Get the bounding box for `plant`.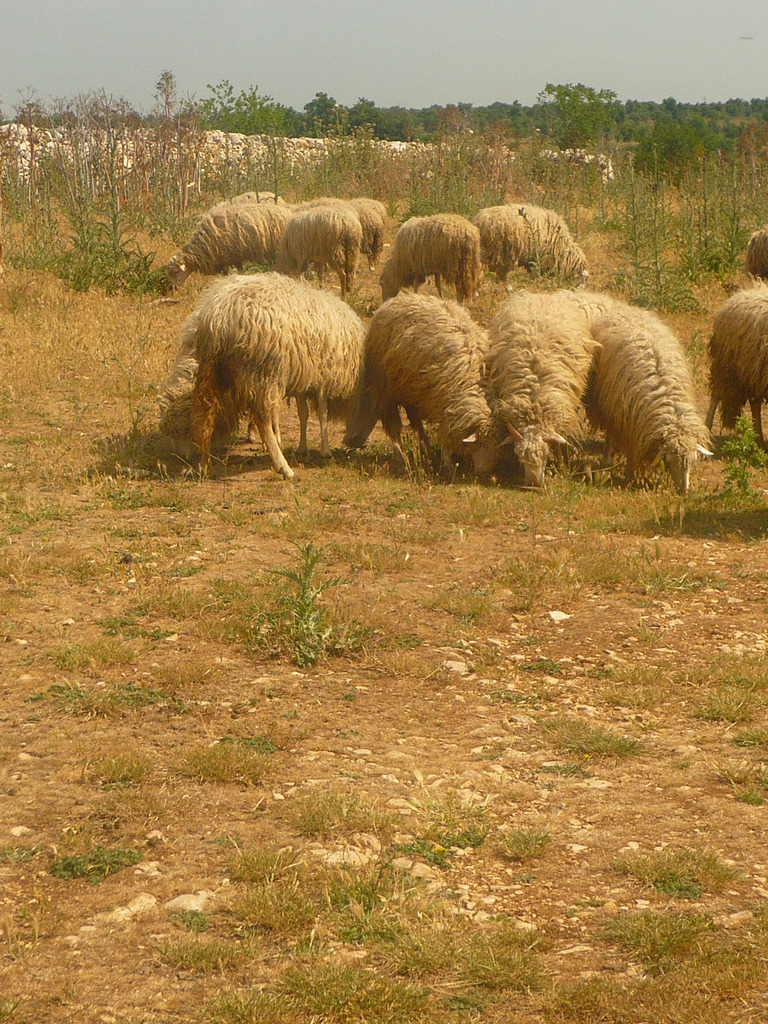
{"x1": 518, "y1": 657, "x2": 560, "y2": 678}.
